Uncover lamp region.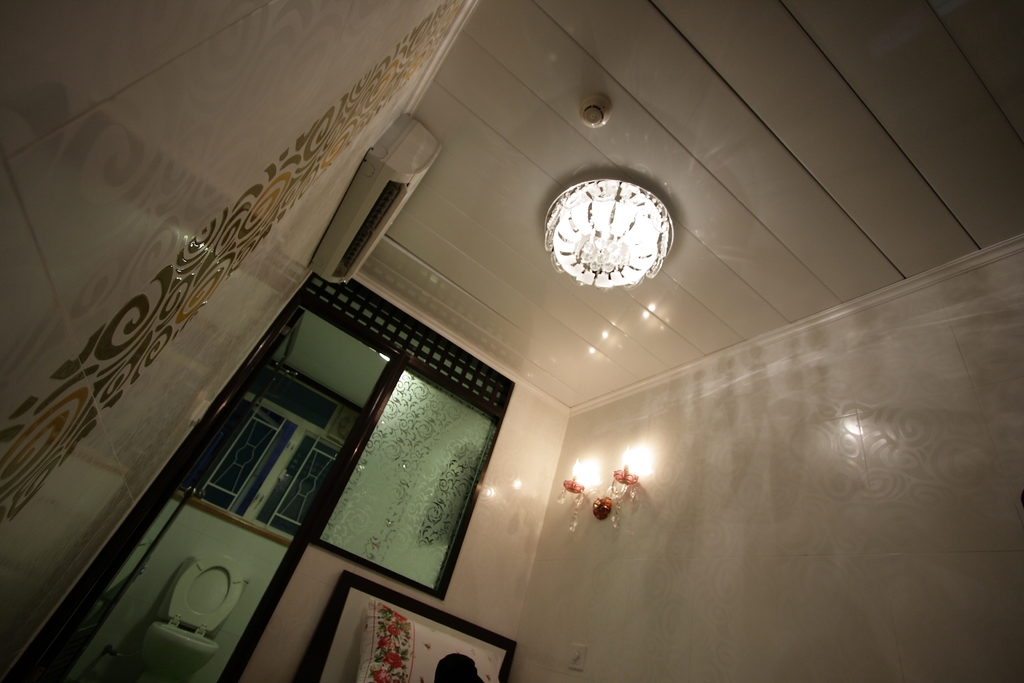
Uncovered: [545, 181, 673, 292].
